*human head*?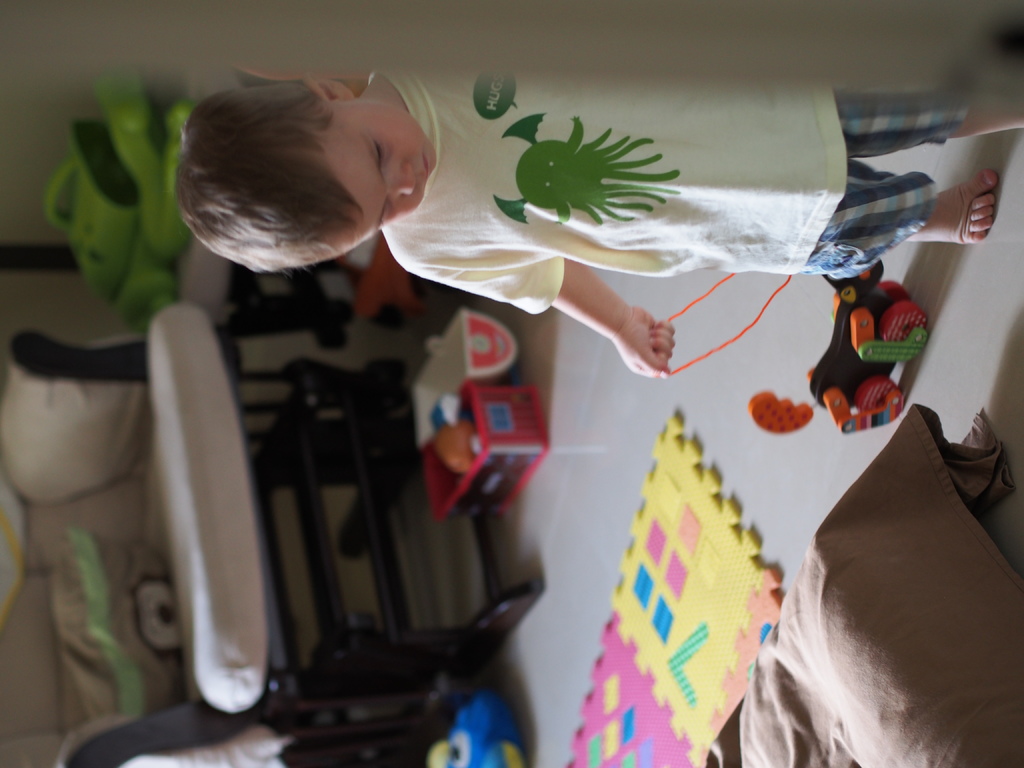
178/70/441/268
